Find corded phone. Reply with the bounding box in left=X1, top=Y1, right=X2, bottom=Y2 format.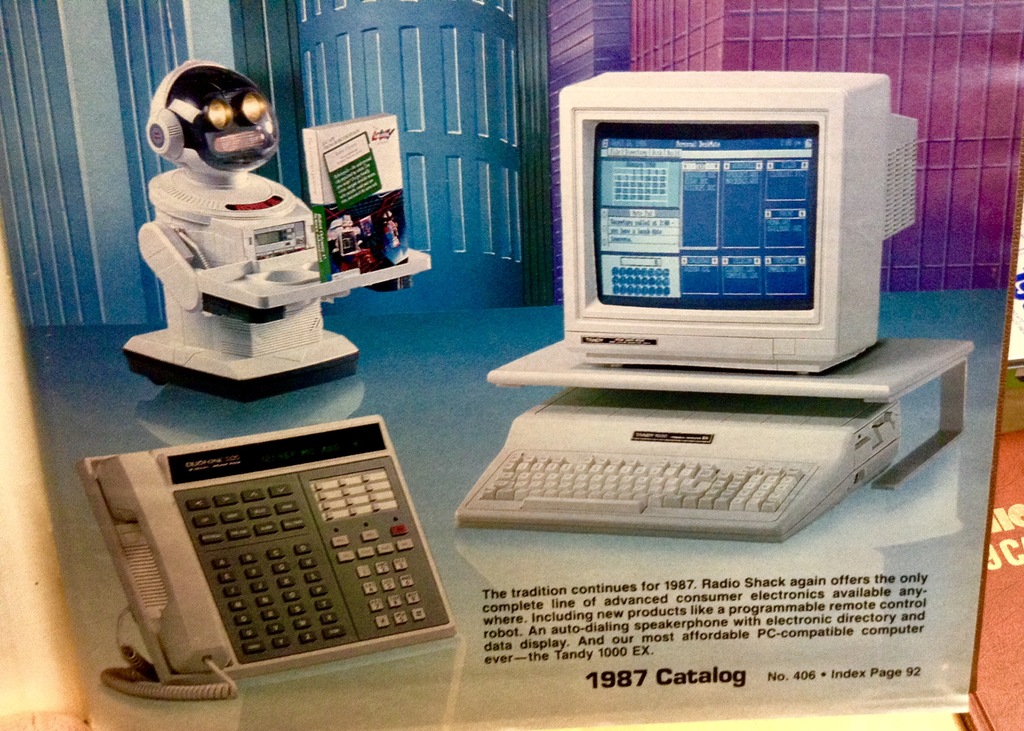
left=76, top=434, right=452, bottom=678.
